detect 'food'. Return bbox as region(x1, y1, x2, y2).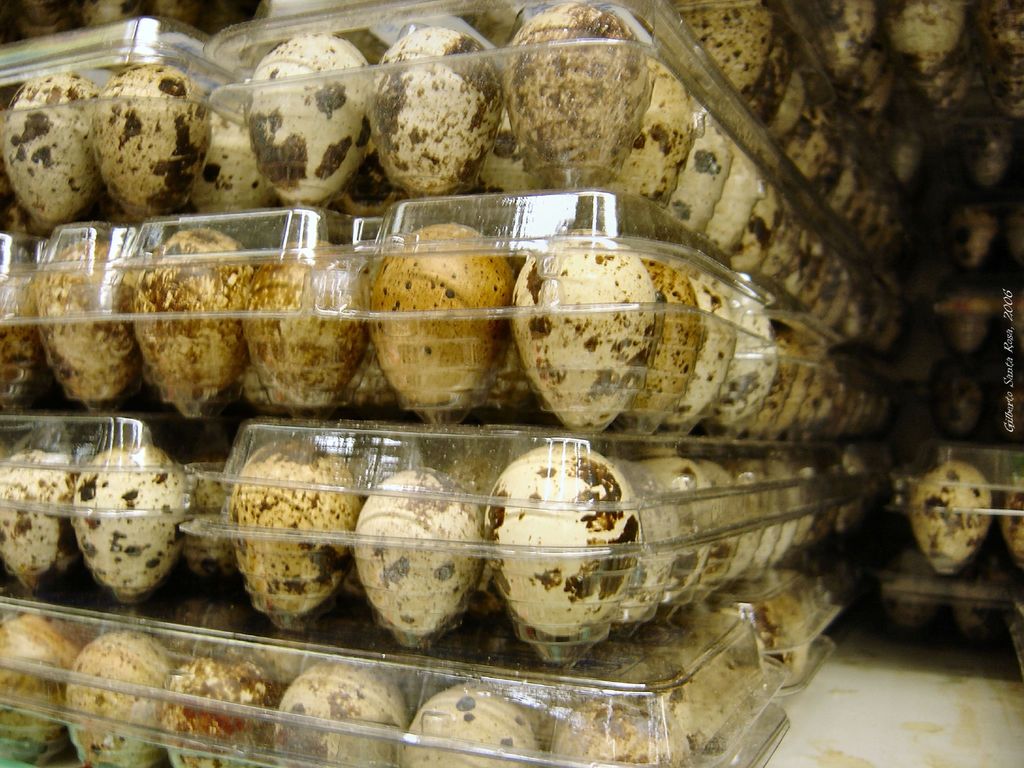
region(448, 447, 509, 610).
